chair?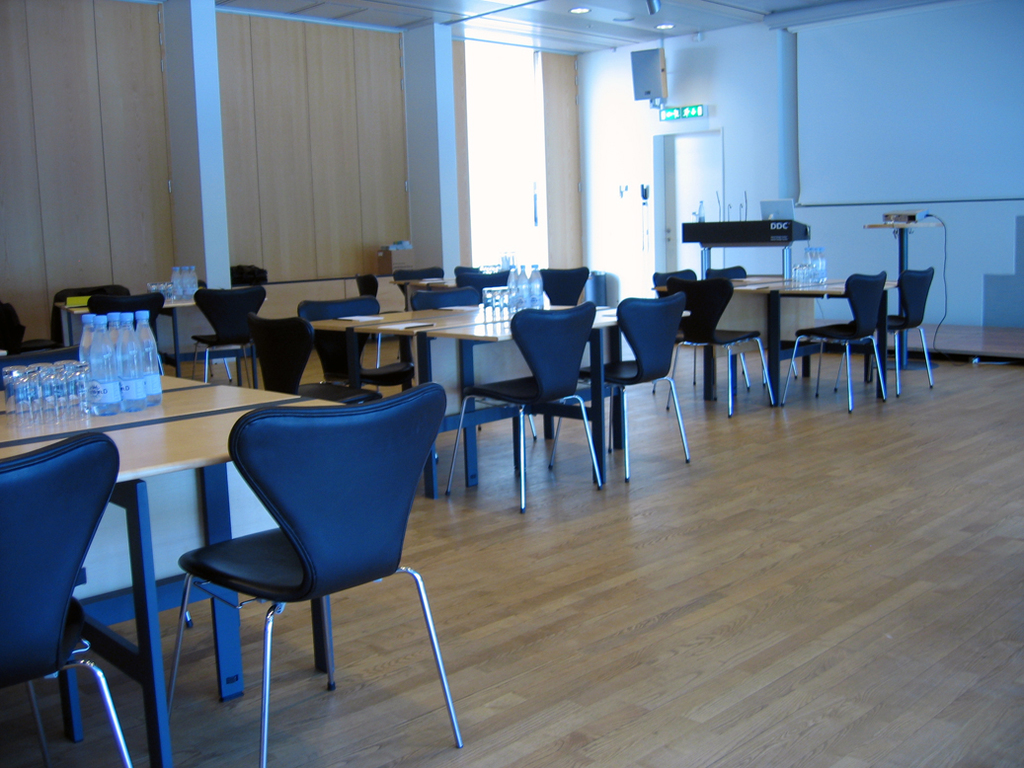
(0,300,48,366)
